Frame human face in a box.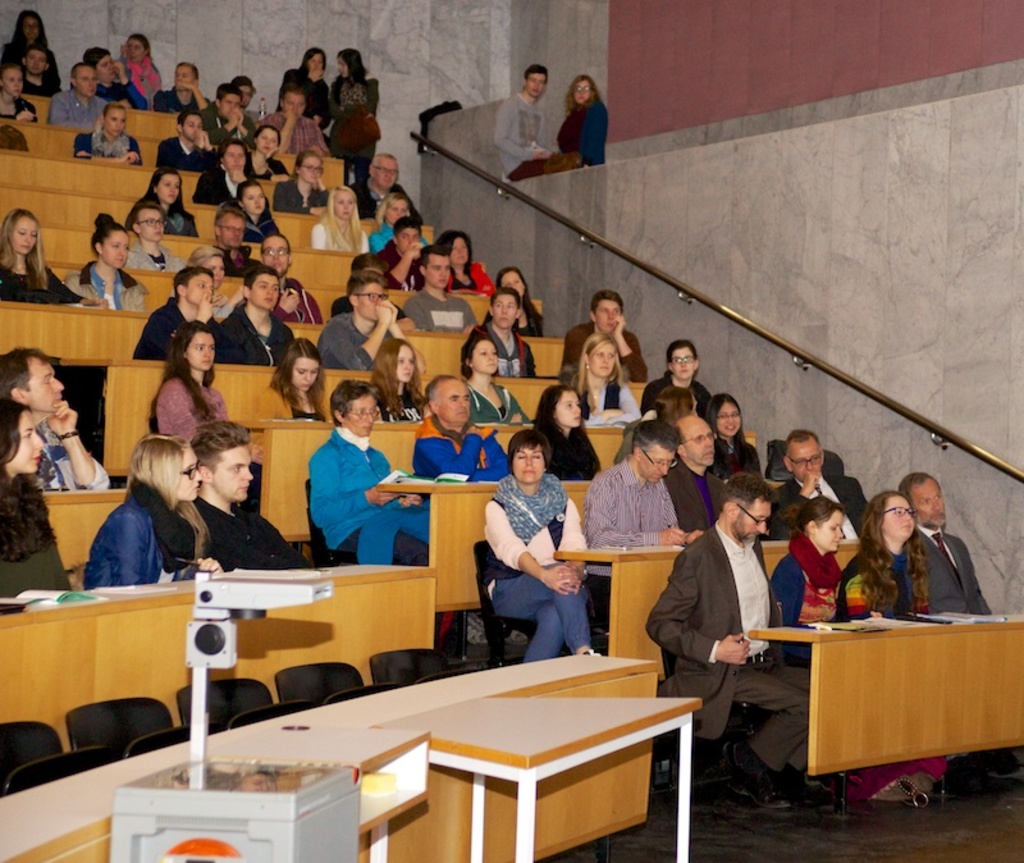
[x1=123, y1=35, x2=148, y2=64].
